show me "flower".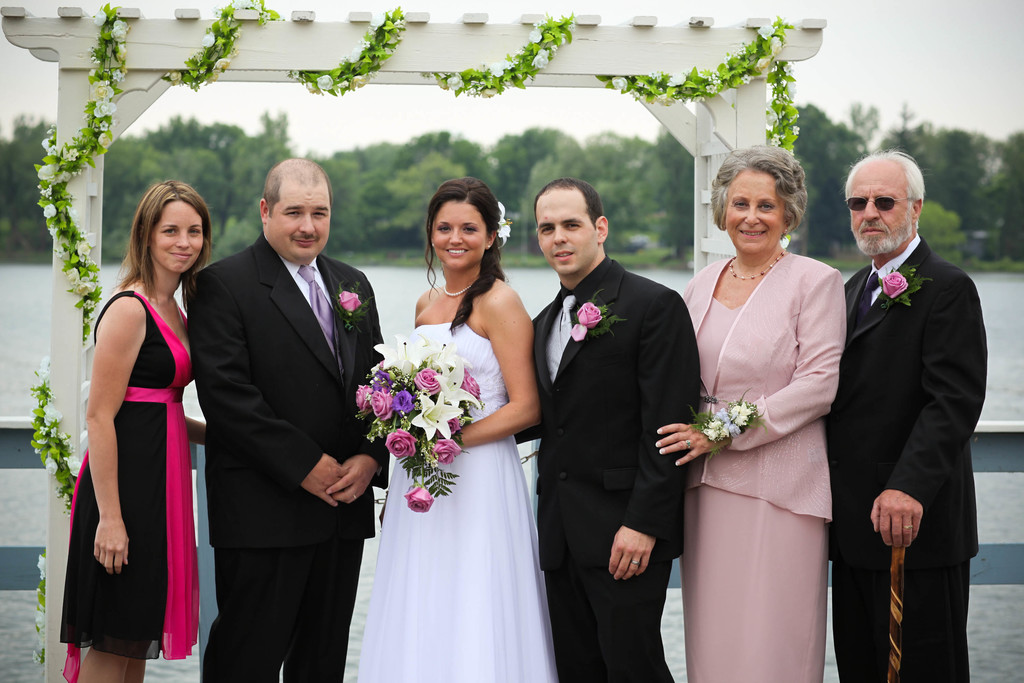
"flower" is here: {"x1": 38, "y1": 554, "x2": 48, "y2": 580}.
